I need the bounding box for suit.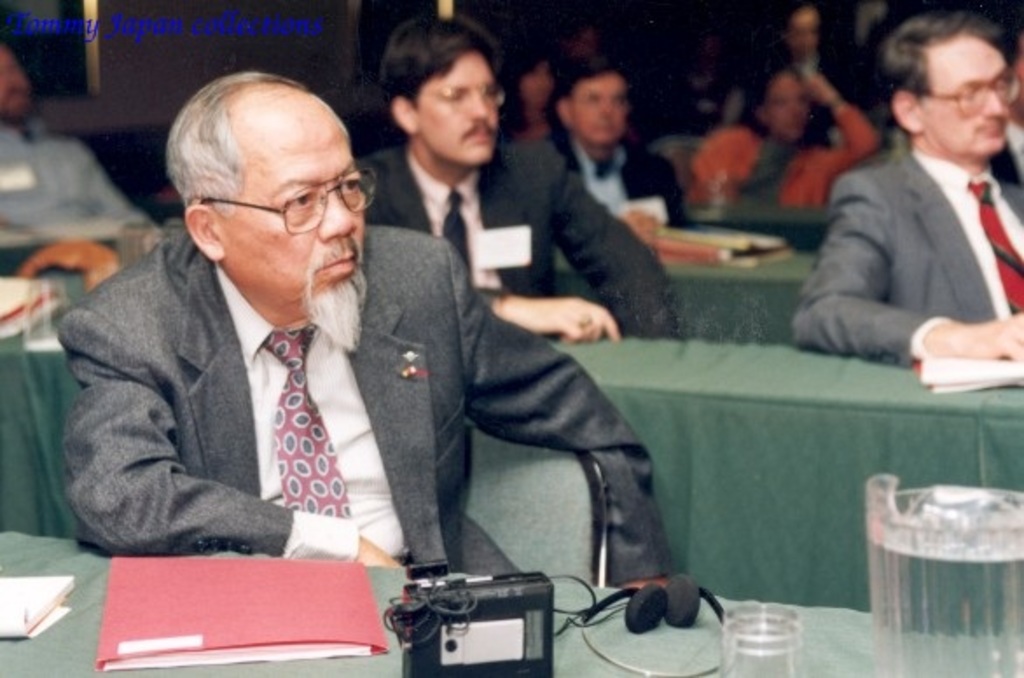
Here it is: crop(54, 220, 671, 571).
